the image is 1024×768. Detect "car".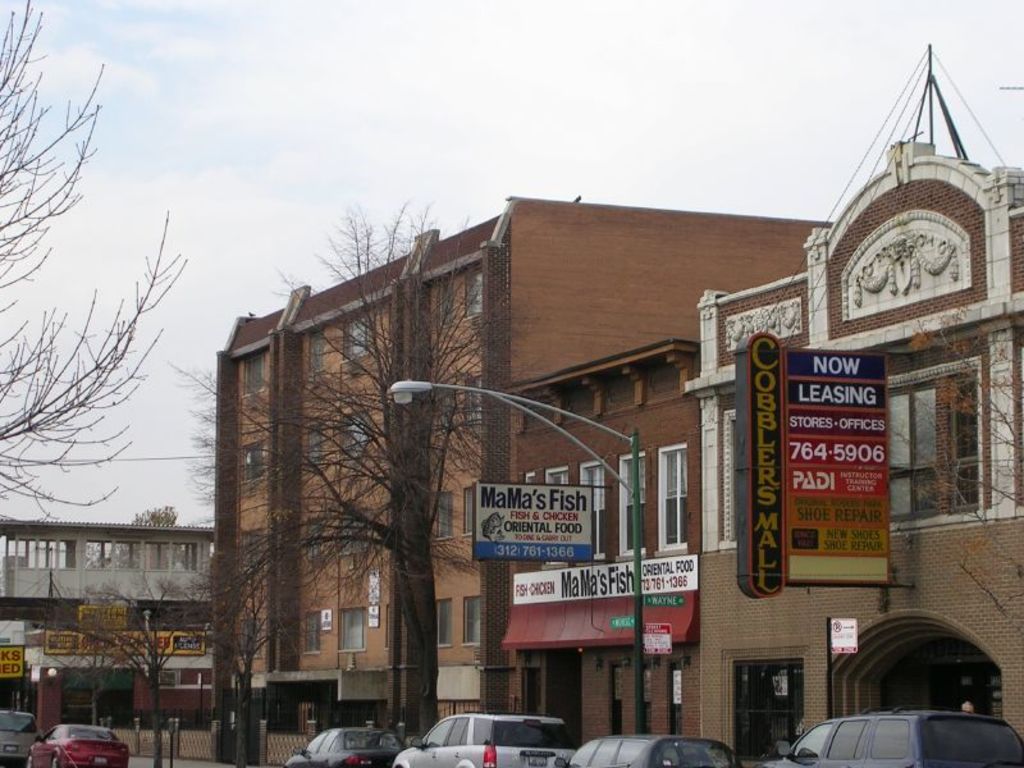
Detection: select_region(285, 726, 399, 765).
